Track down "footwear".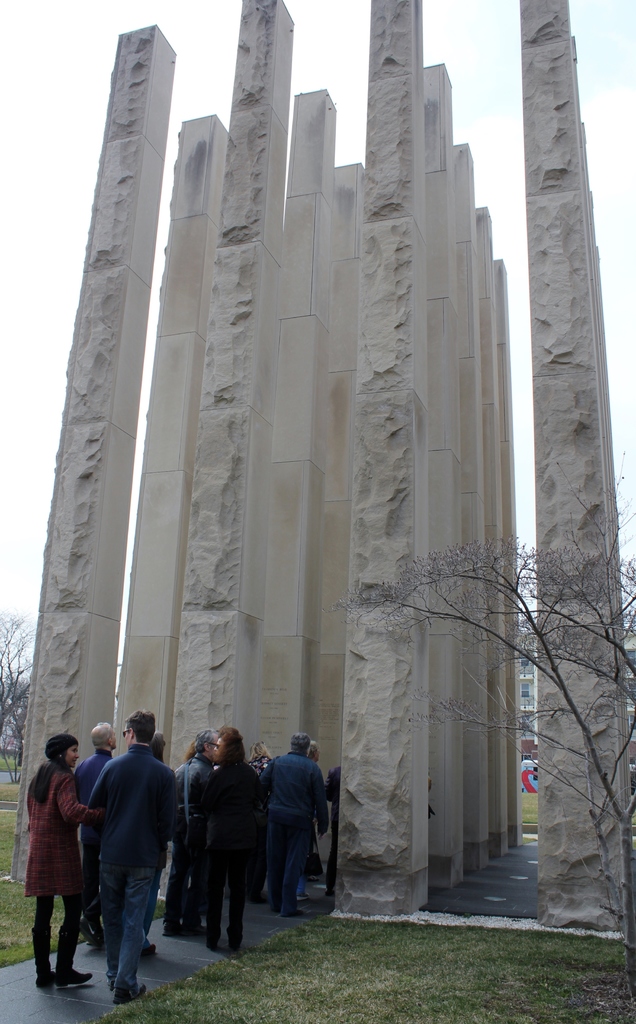
Tracked to crop(33, 923, 52, 988).
